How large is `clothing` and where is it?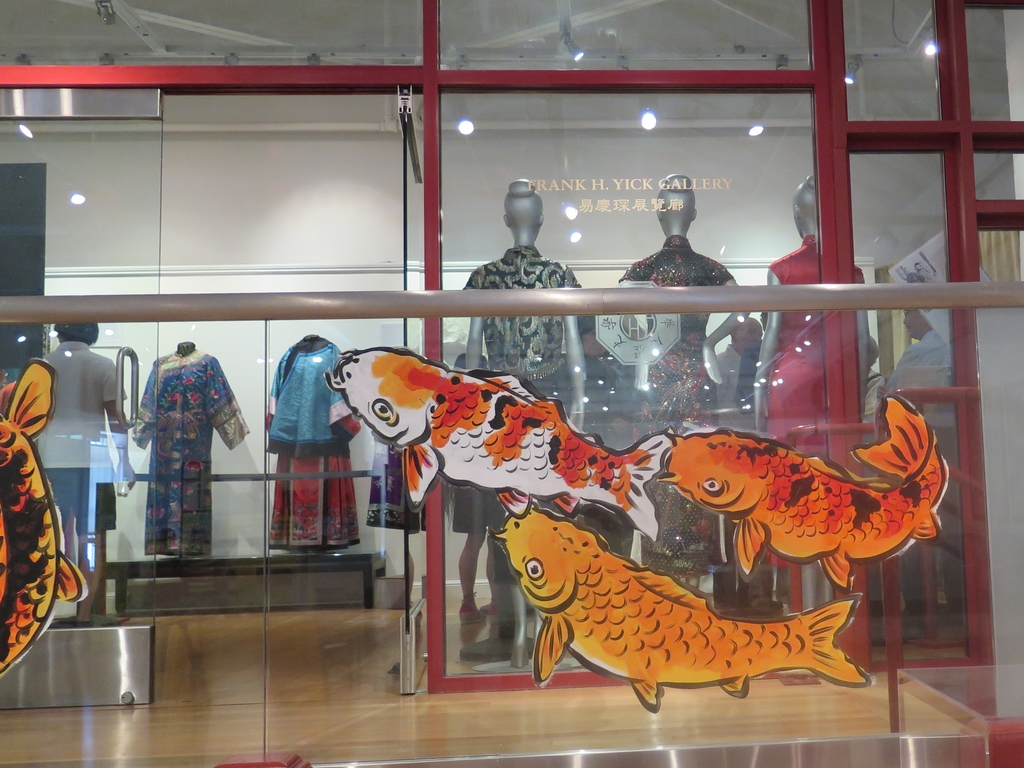
Bounding box: (886, 325, 961, 564).
